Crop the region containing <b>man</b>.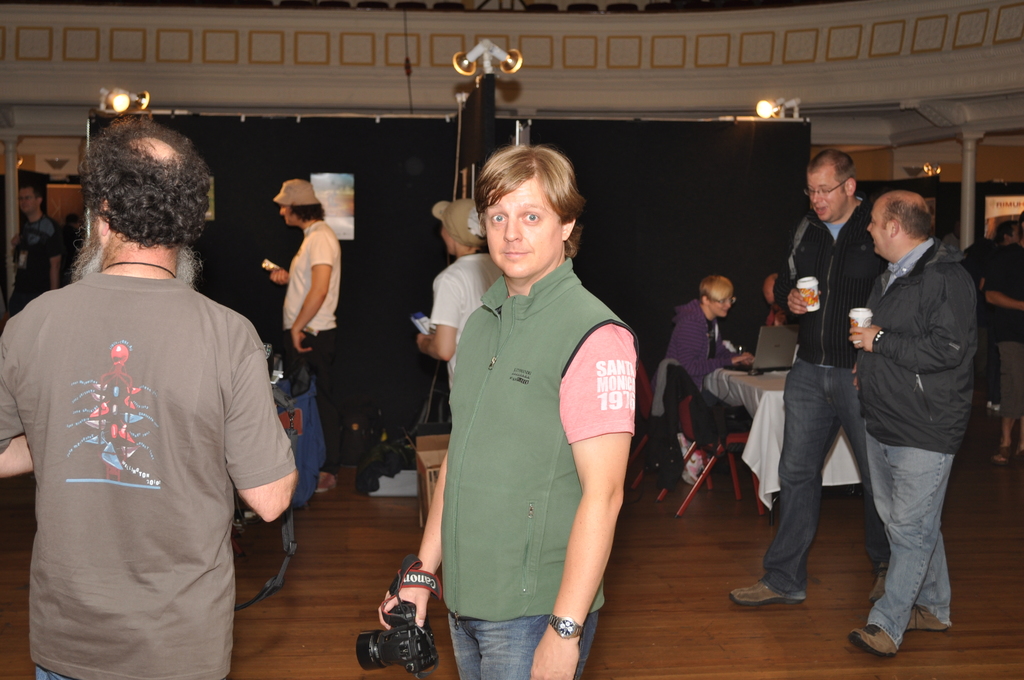
Crop region: region(8, 184, 63, 311).
